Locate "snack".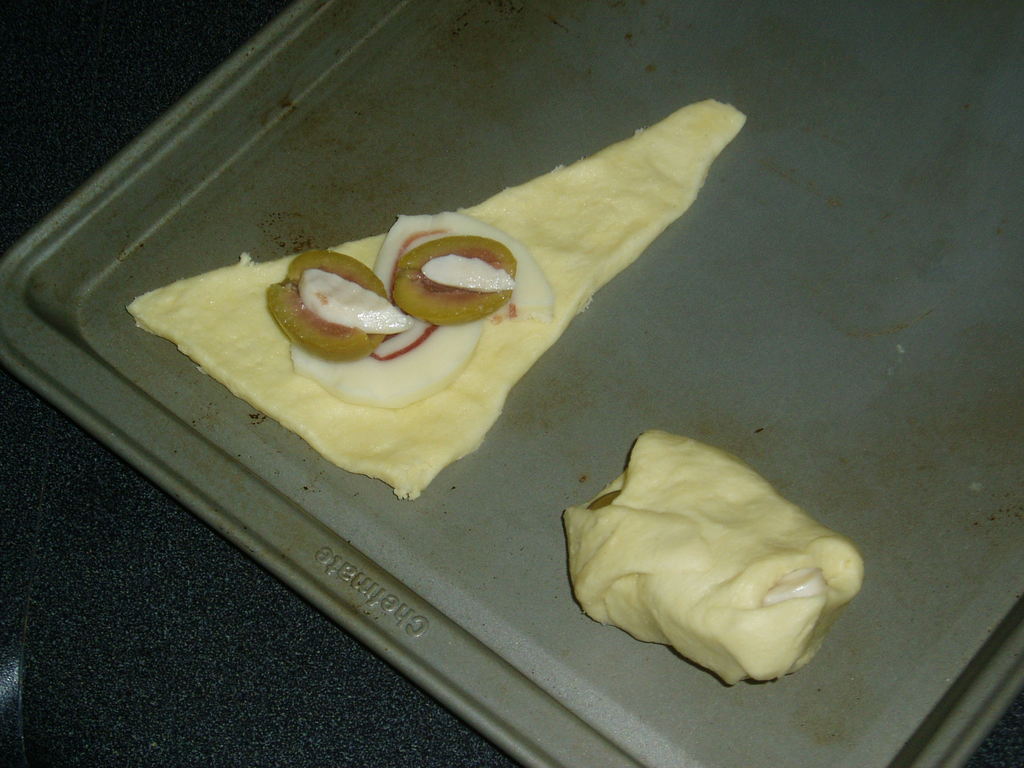
Bounding box: bbox=(122, 90, 755, 500).
